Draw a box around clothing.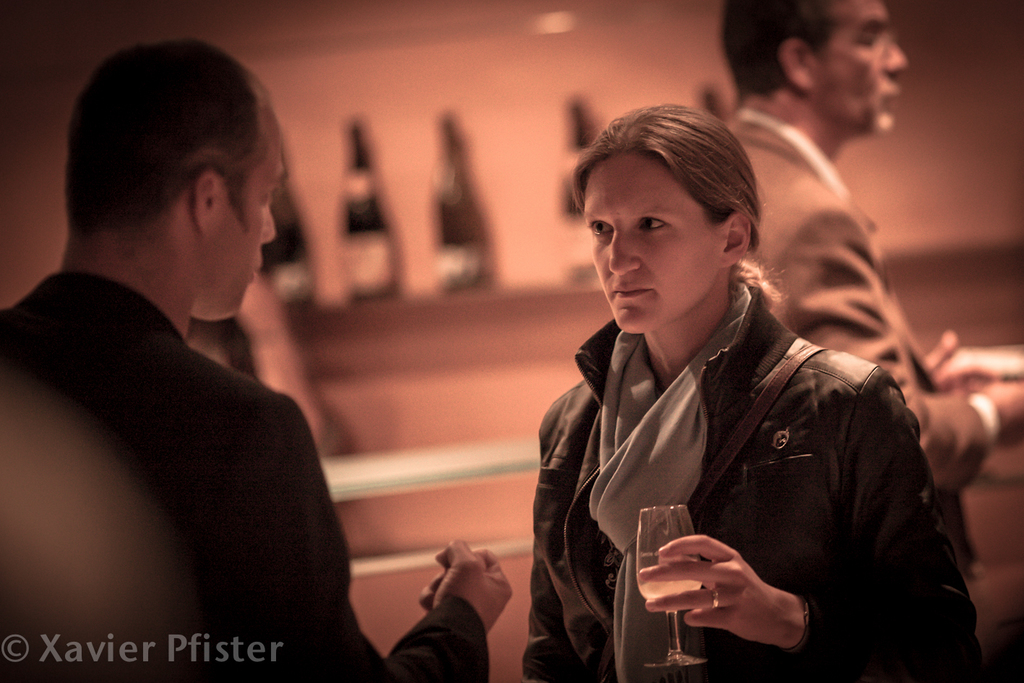
{"left": 4, "top": 270, "right": 493, "bottom": 682}.
